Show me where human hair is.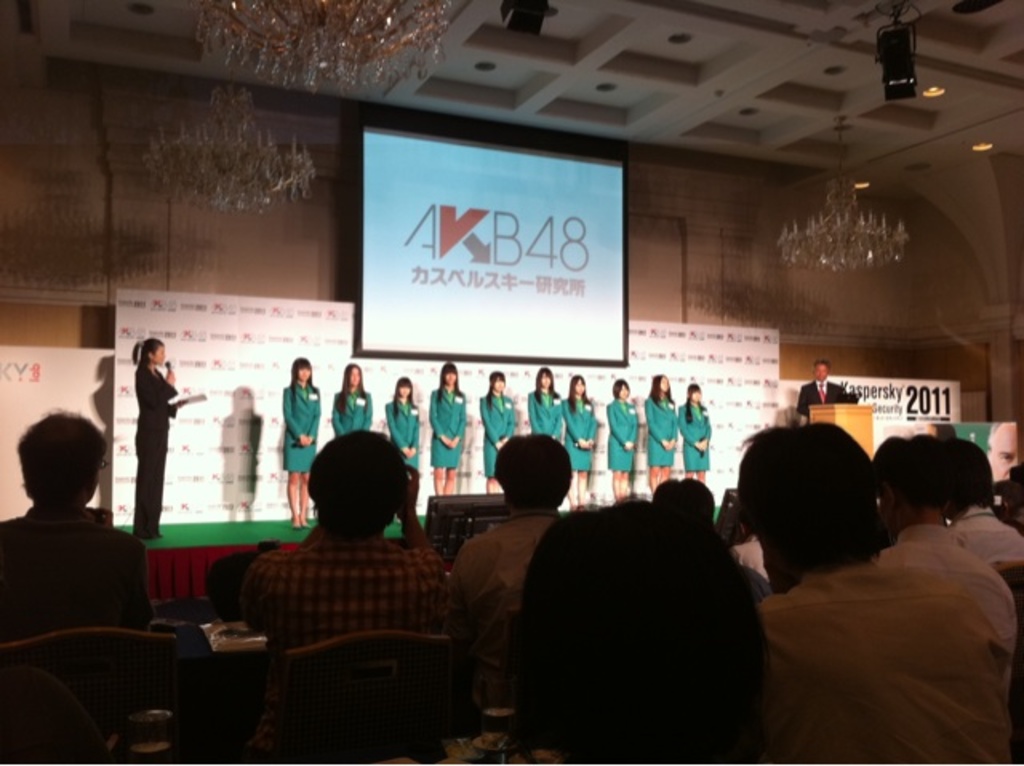
human hair is at box=[496, 432, 574, 515].
